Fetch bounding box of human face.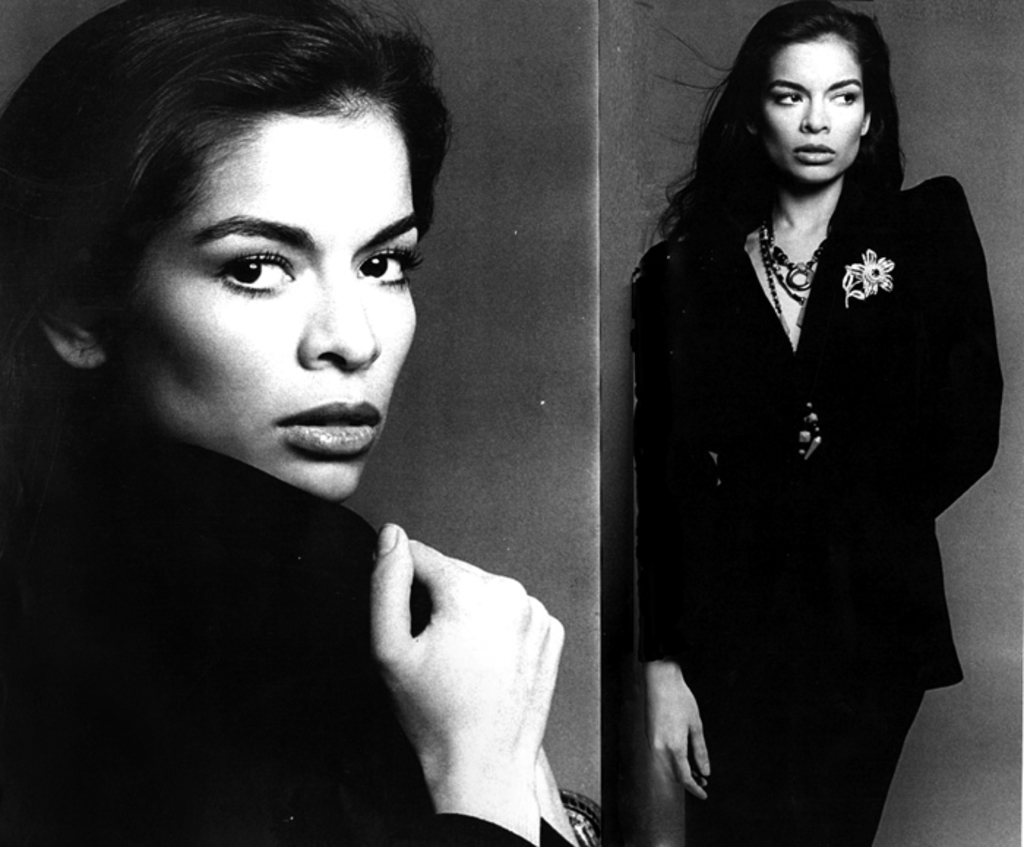
Bbox: pyautogui.locateOnScreen(759, 37, 872, 186).
